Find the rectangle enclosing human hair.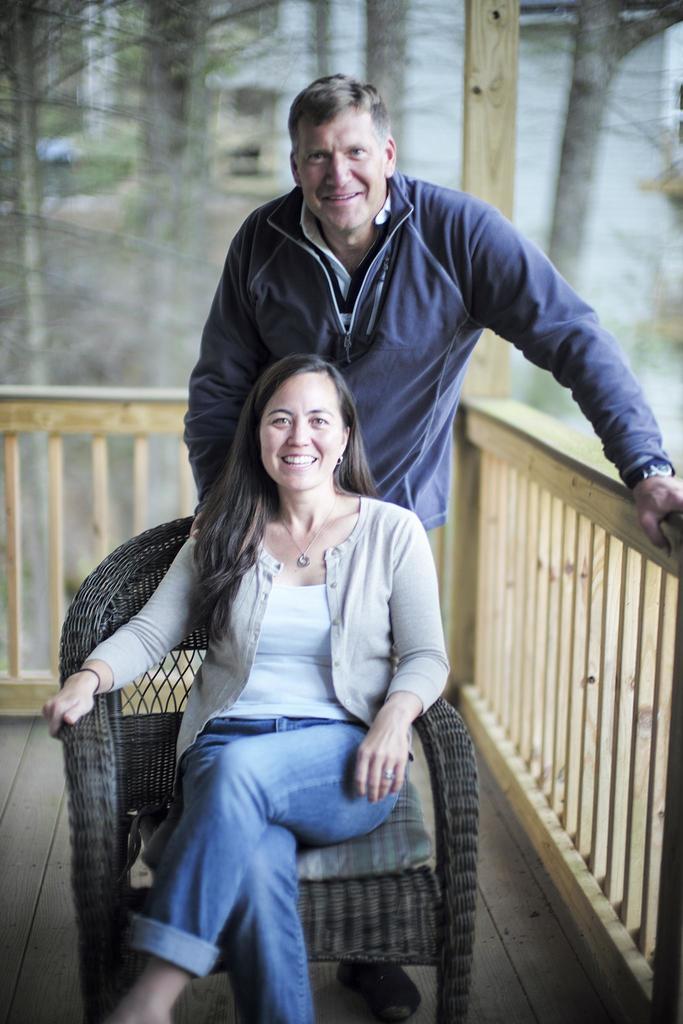
{"x1": 193, "y1": 337, "x2": 393, "y2": 631}.
